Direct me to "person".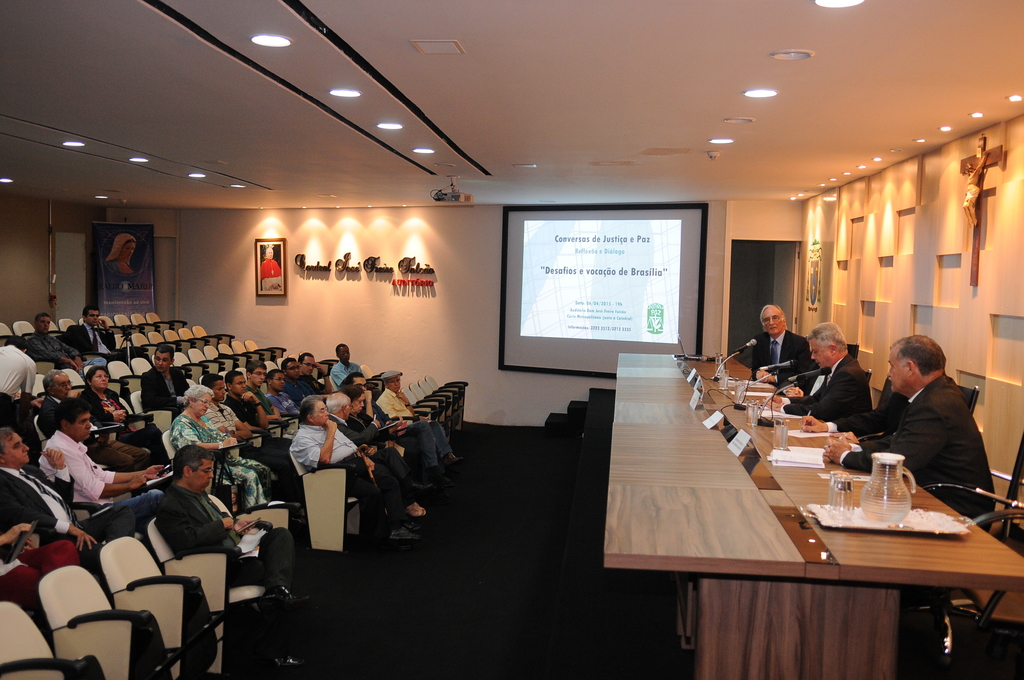
Direction: [left=153, top=441, right=301, bottom=674].
